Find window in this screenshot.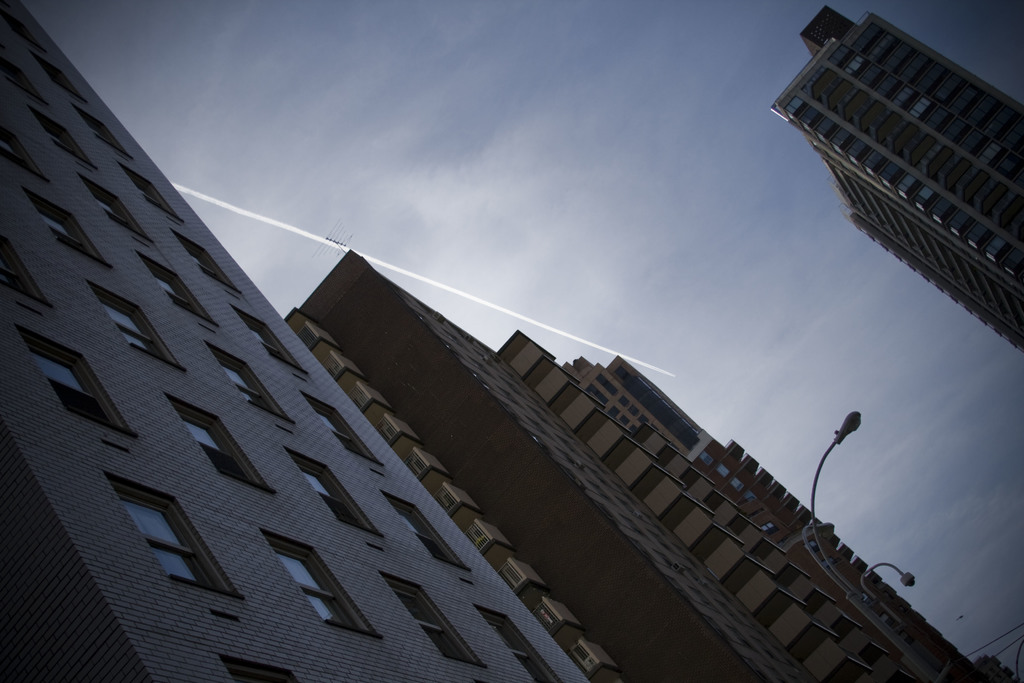
The bounding box for window is <region>138, 251, 220, 322</region>.
